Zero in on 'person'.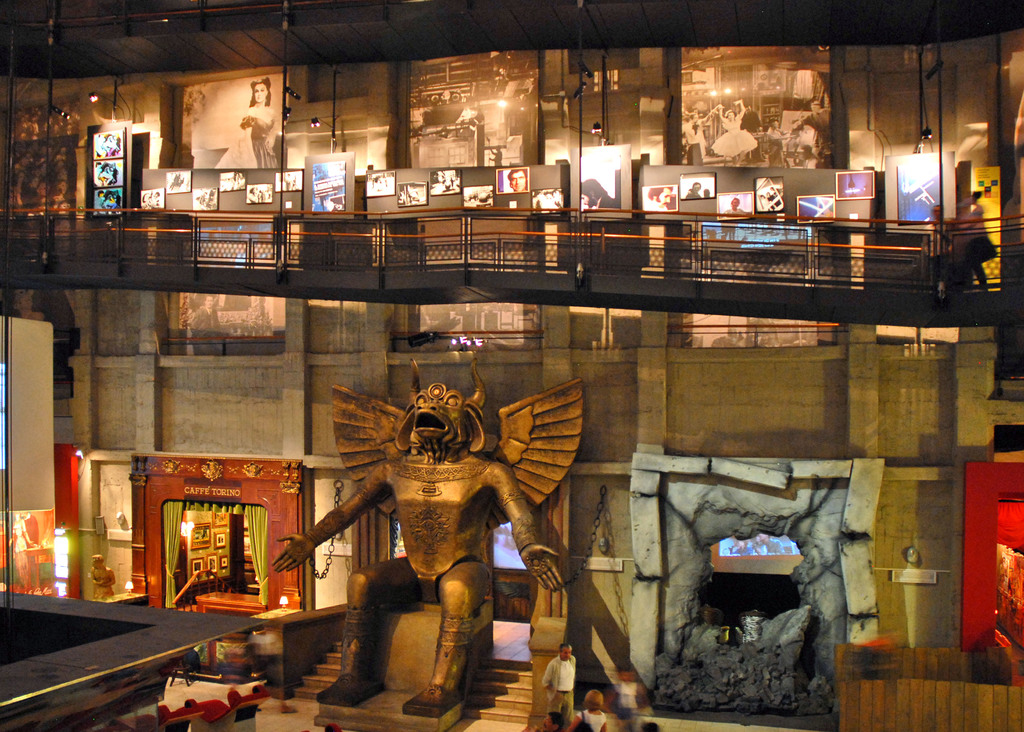
Zeroed in: bbox=[762, 193, 773, 211].
